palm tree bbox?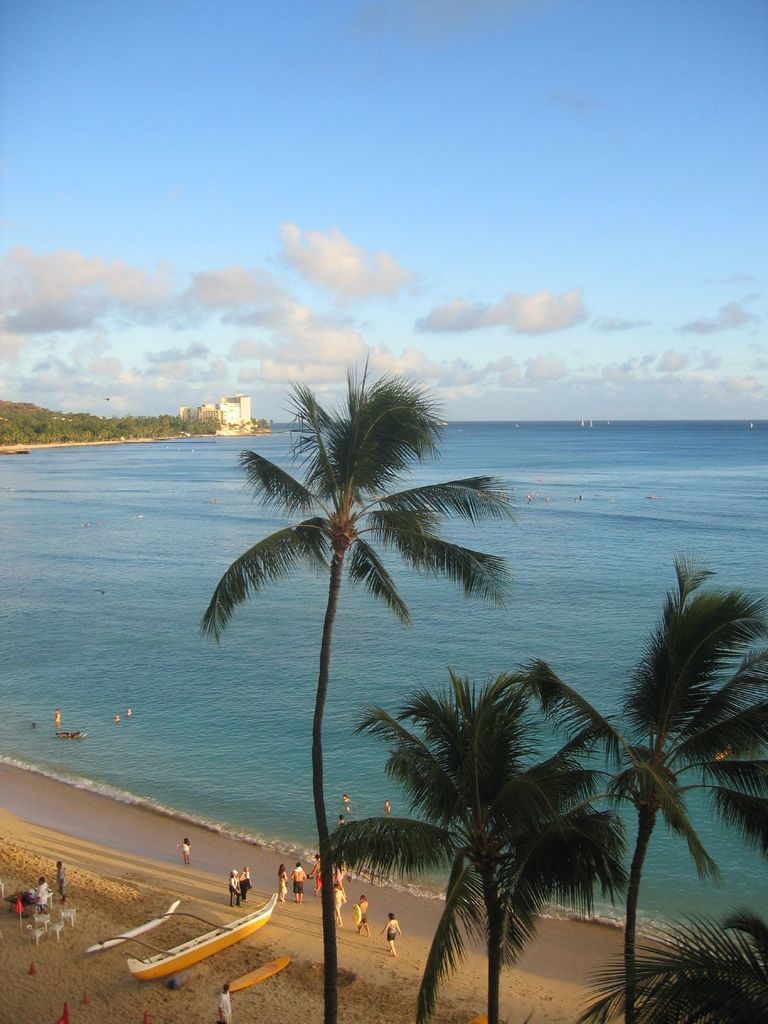
bbox=(222, 376, 486, 894)
